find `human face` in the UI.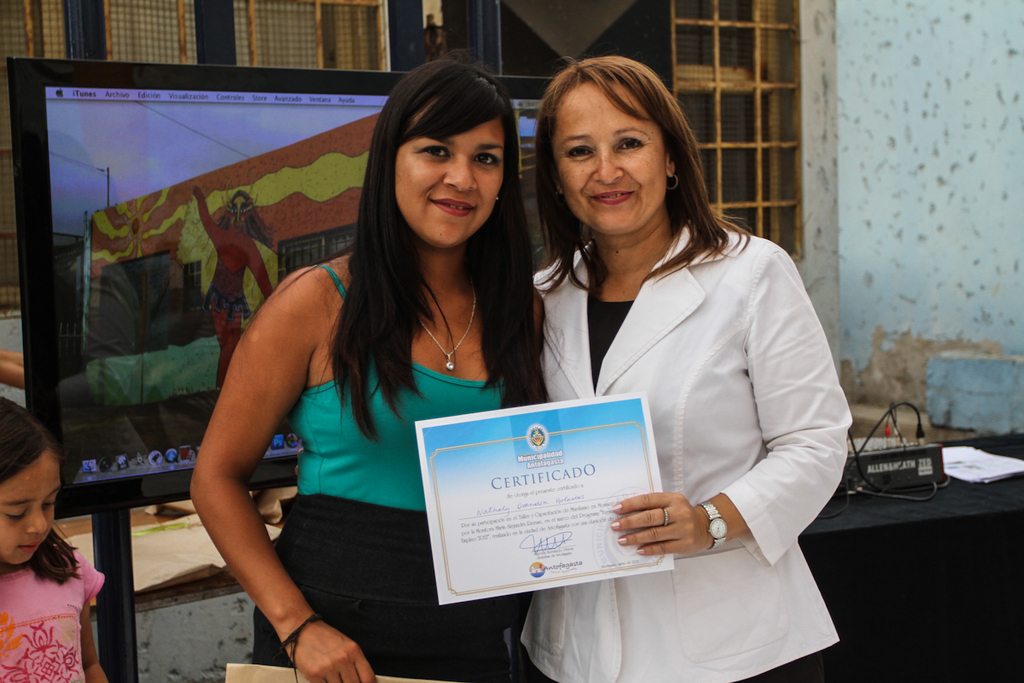
UI element at <bbox>552, 85, 666, 235</bbox>.
